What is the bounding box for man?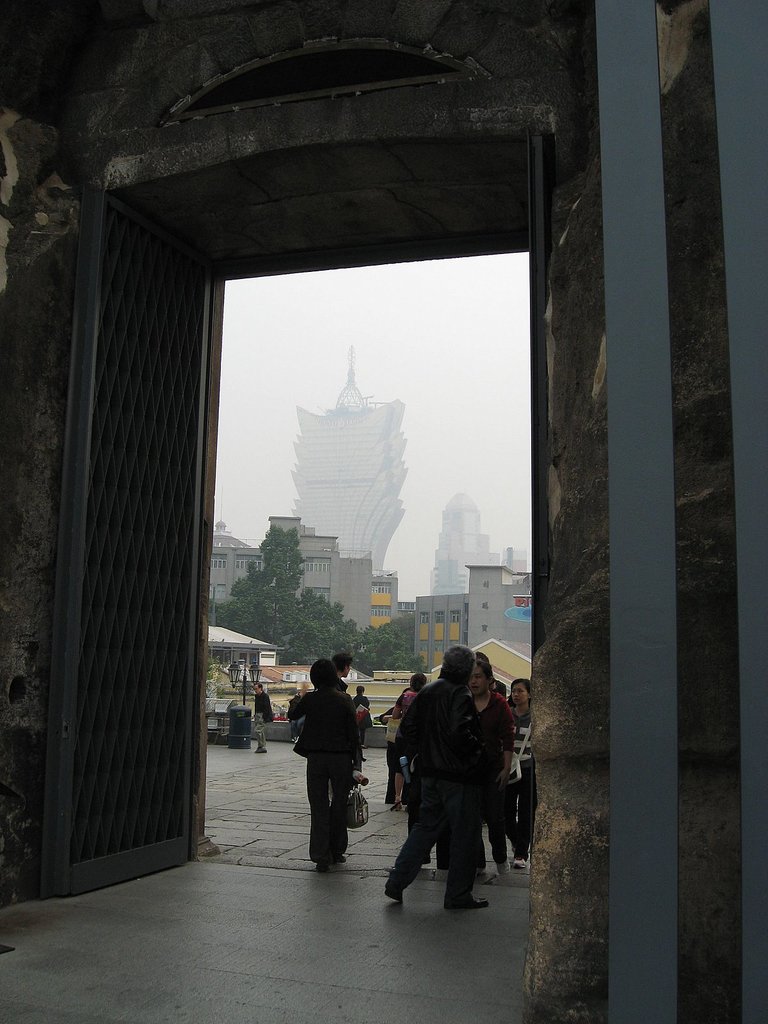
select_region(327, 649, 350, 806).
